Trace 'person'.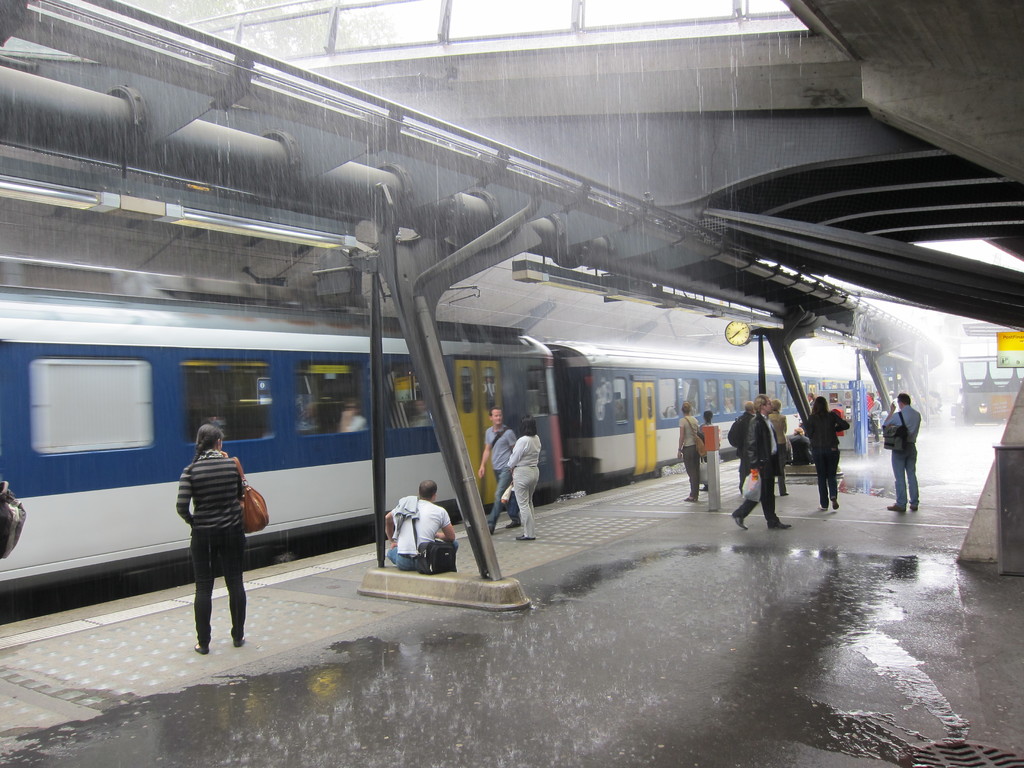
Traced to {"x1": 473, "y1": 404, "x2": 520, "y2": 538}.
